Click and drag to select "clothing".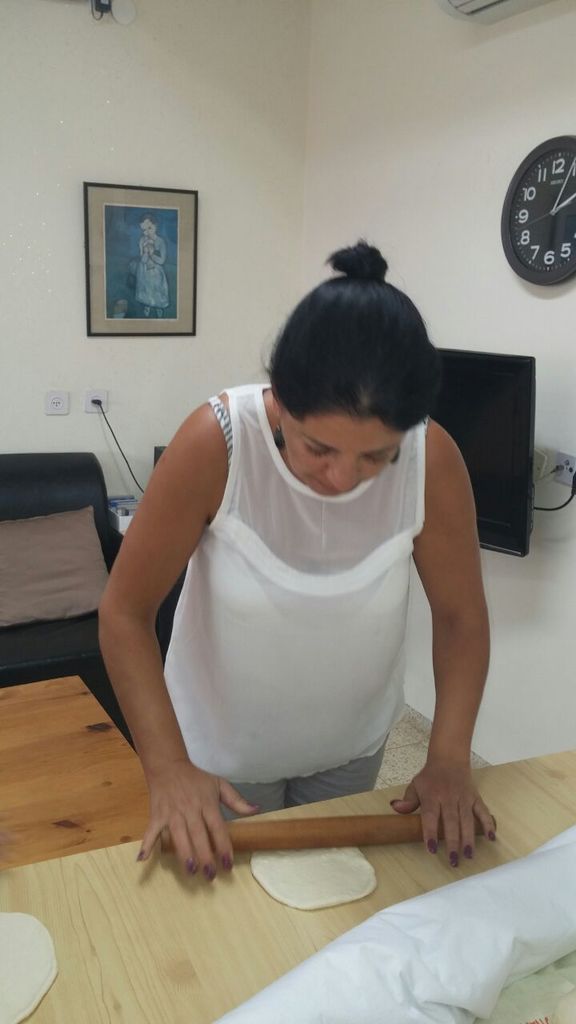
Selection: (165,380,425,822).
